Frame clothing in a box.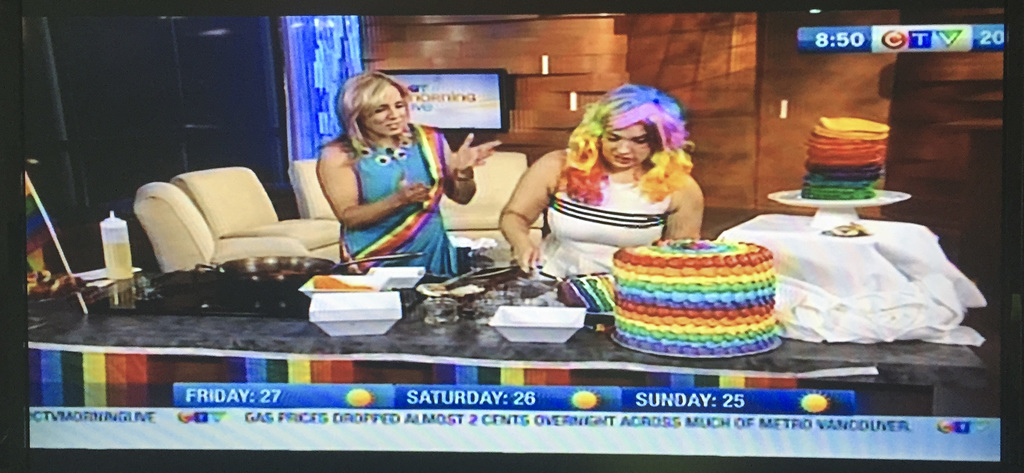
337:120:457:272.
